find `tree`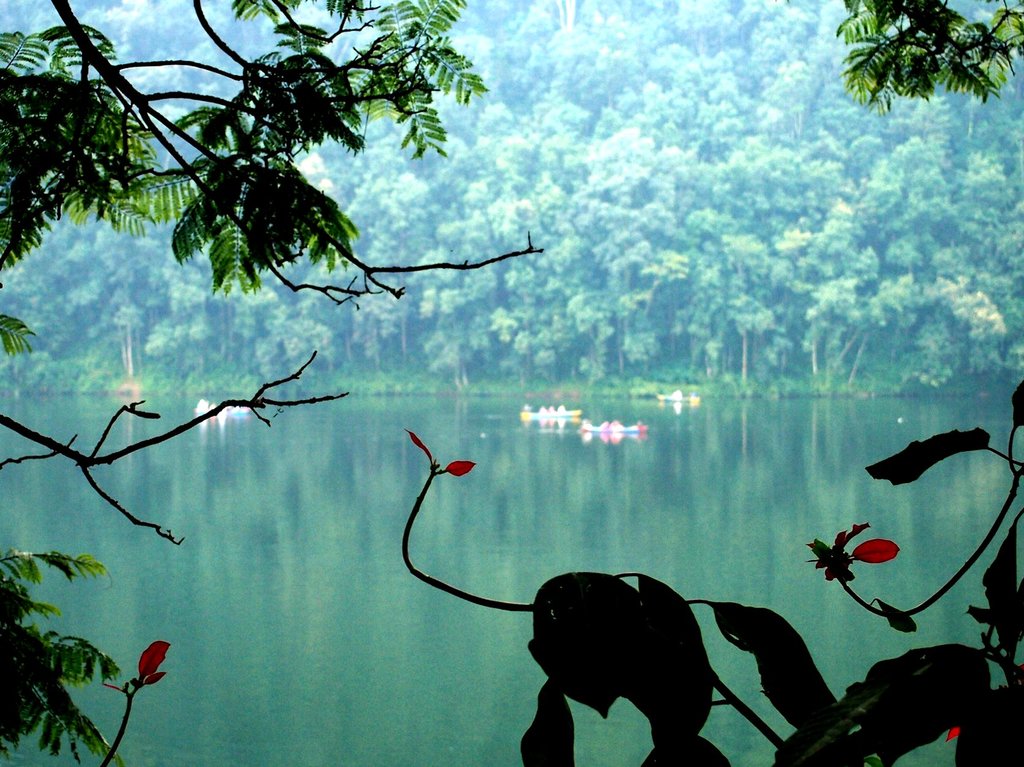
crop(0, 544, 168, 766)
